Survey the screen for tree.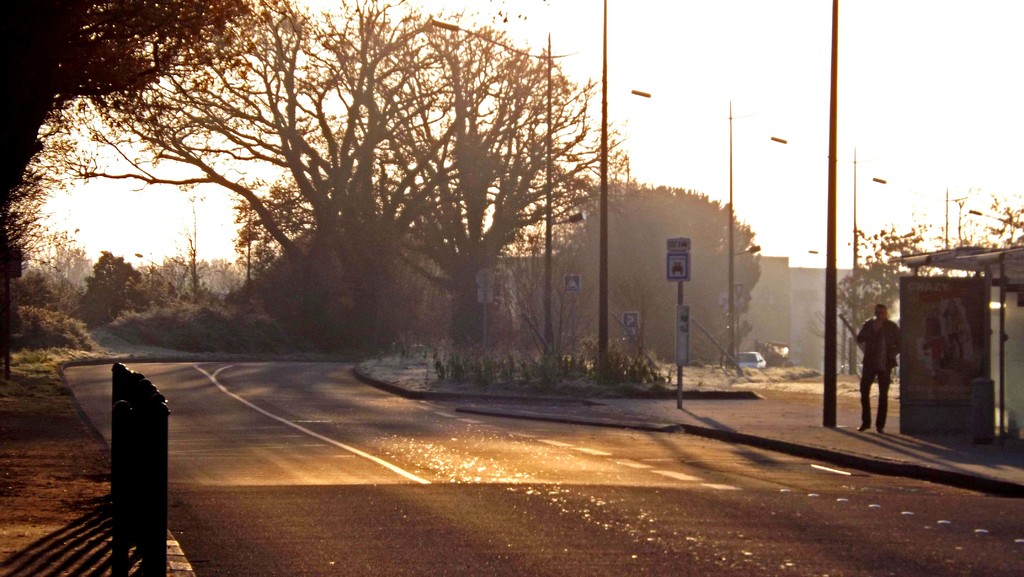
Survey found: (552, 180, 764, 362).
